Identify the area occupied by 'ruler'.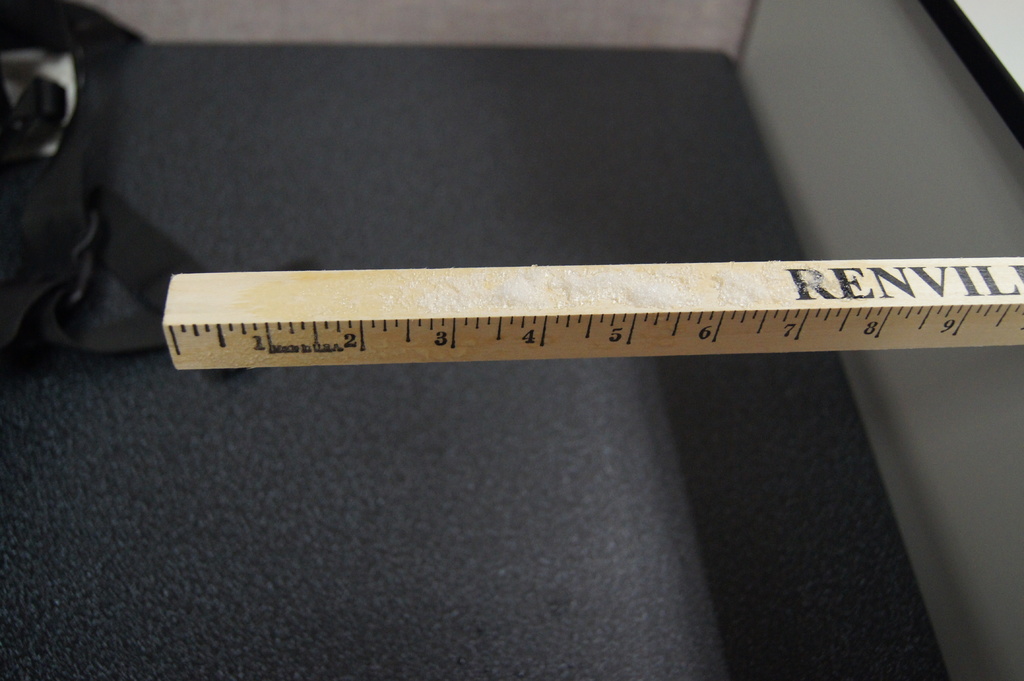
Area: box(172, 257, 1023, 369).
